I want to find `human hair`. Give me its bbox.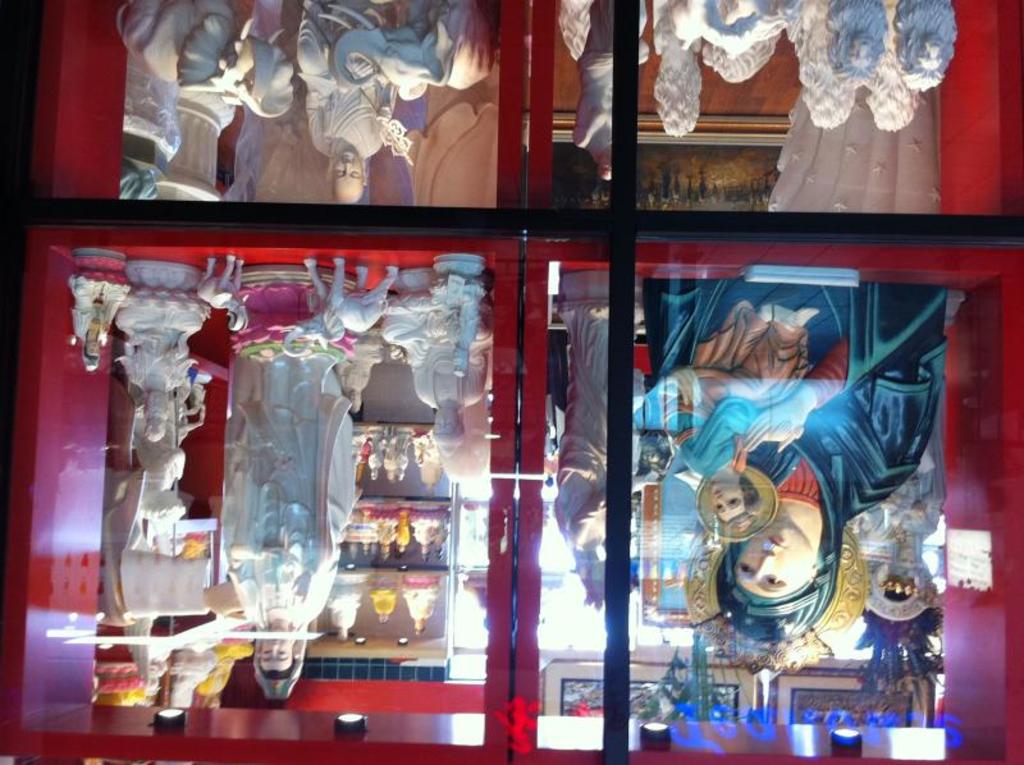
<box>650,50,705,138</box>.
